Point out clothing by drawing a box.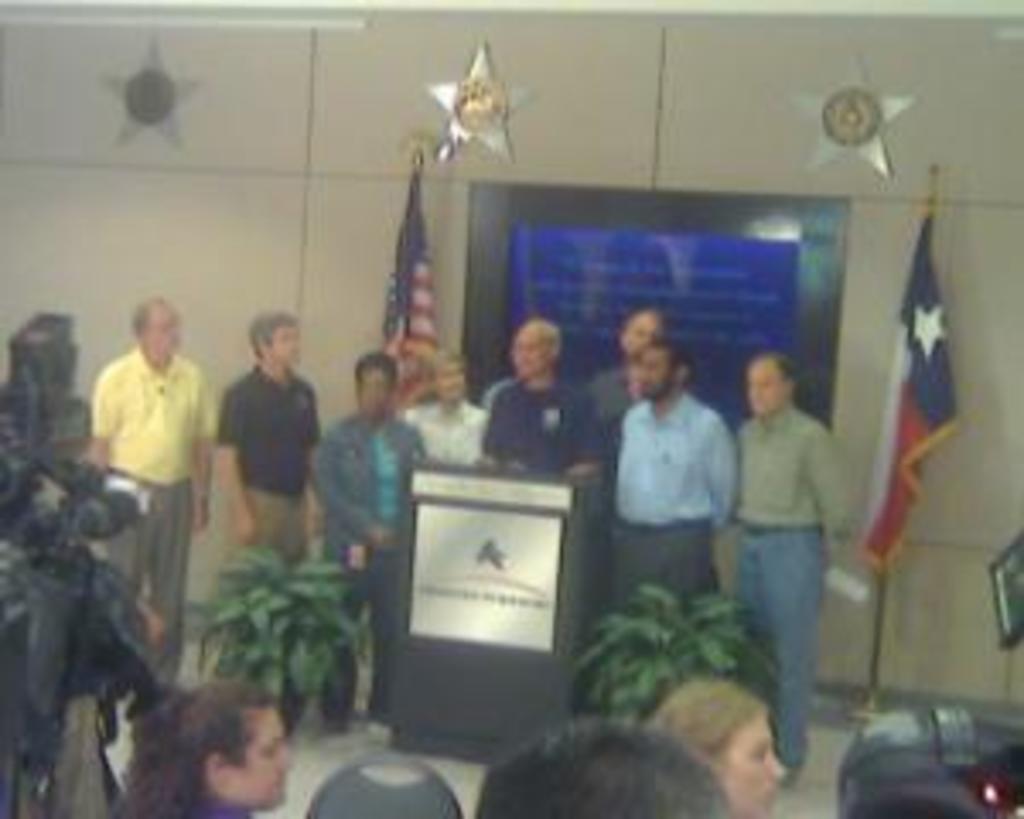
[307,416,420,703].
